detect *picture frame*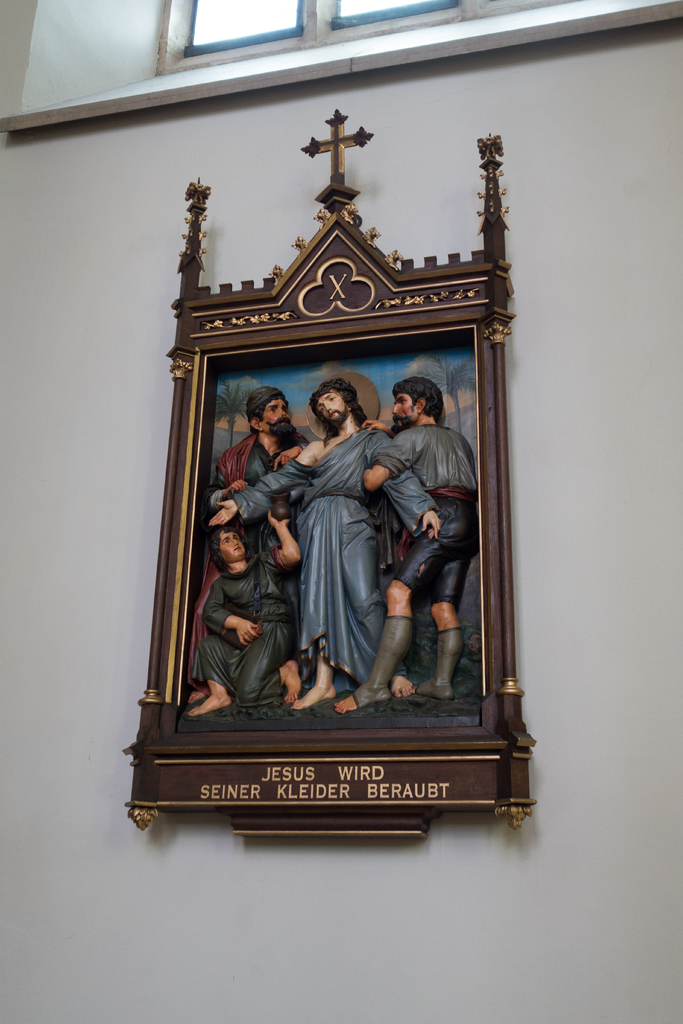
left=115, top=124, right=543, bottom=858
